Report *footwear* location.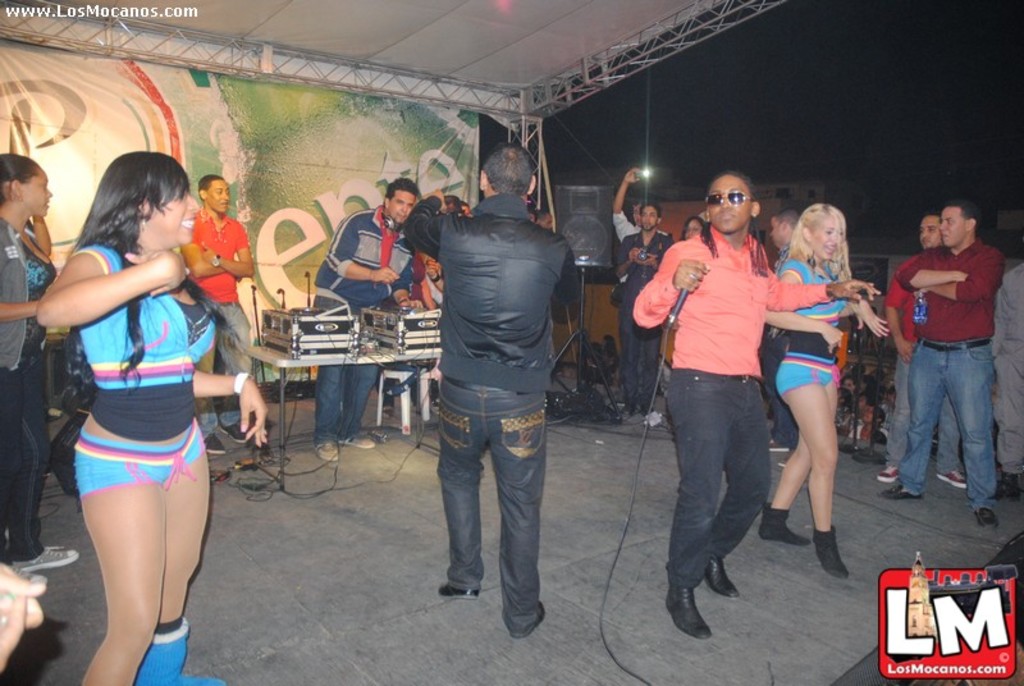
Report: 814:530:851:580.
